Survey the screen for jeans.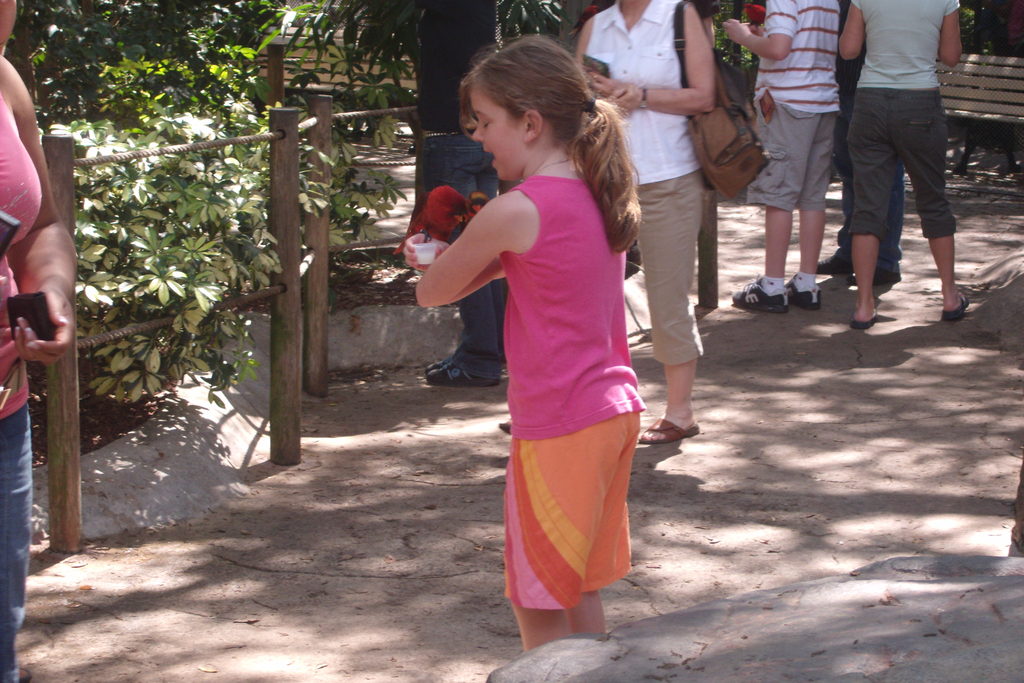
Survey found: (0,404,35,682).
